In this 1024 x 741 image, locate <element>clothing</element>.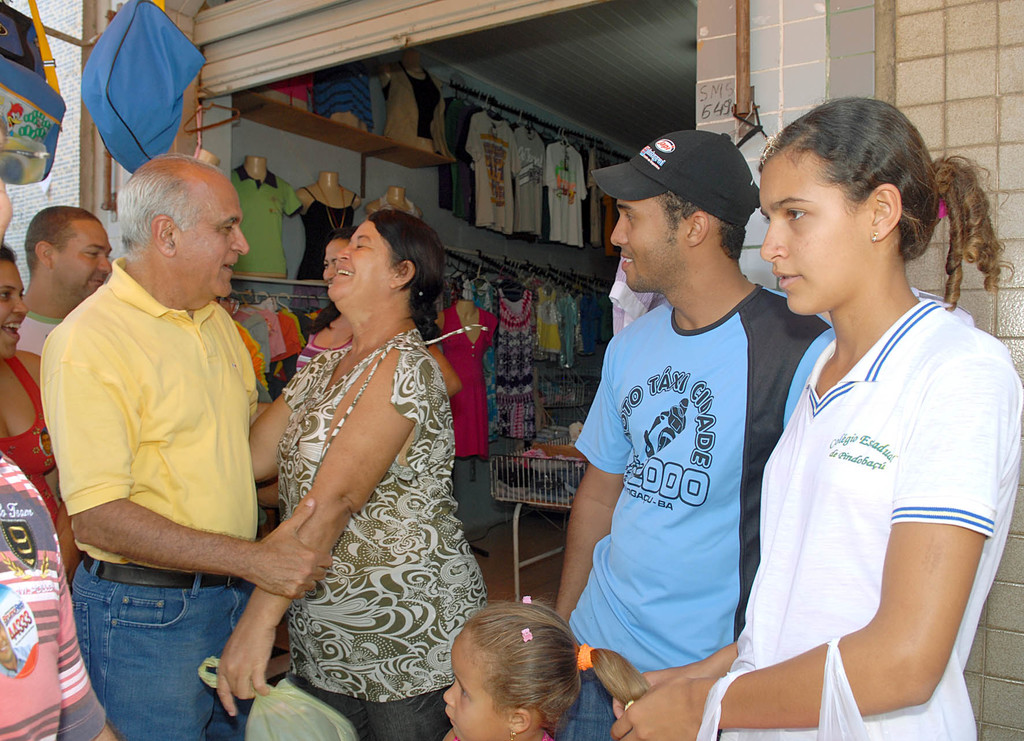
Bounding box: bbox=(513, 430, 570, 499).
